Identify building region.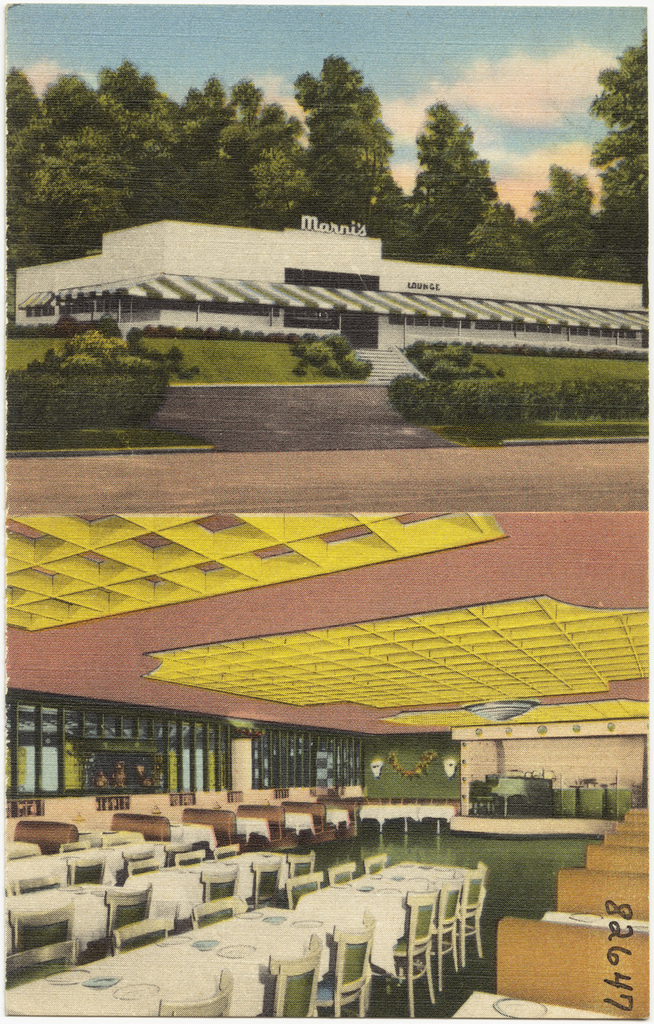
Region: bbox=(15, 215, 653, 346).
